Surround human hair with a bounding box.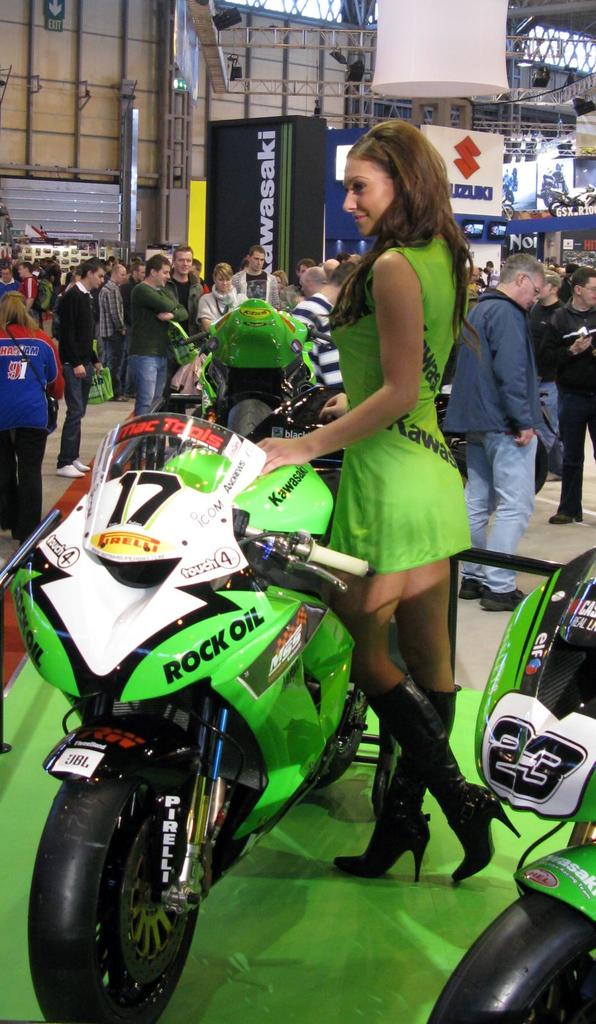
select_region(19, 263, 33, 271).
